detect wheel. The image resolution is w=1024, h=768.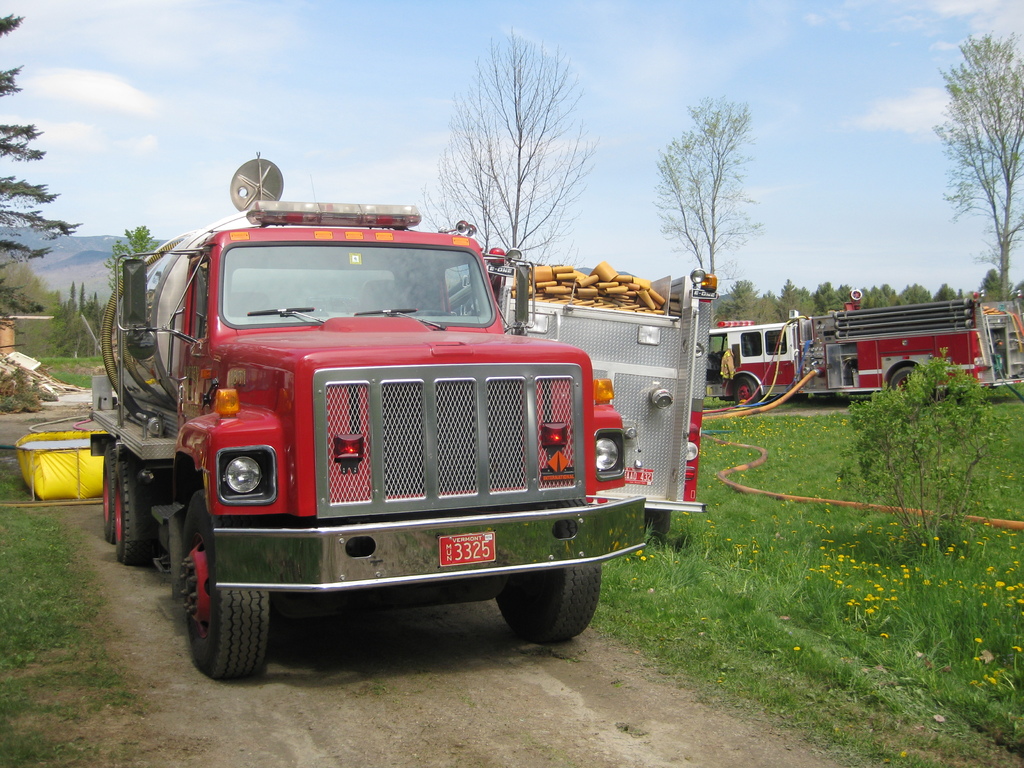
bbox=[731, 368, 764, 408].
